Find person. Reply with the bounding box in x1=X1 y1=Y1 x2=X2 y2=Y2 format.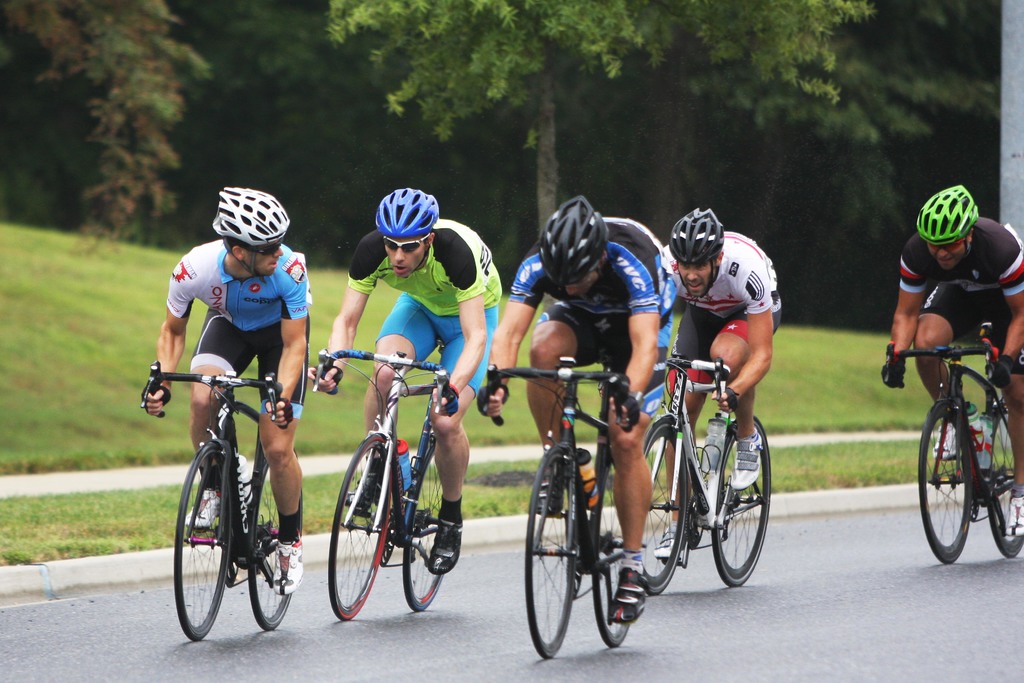
x1=876 y1=181 x2=1023 y2=548.
